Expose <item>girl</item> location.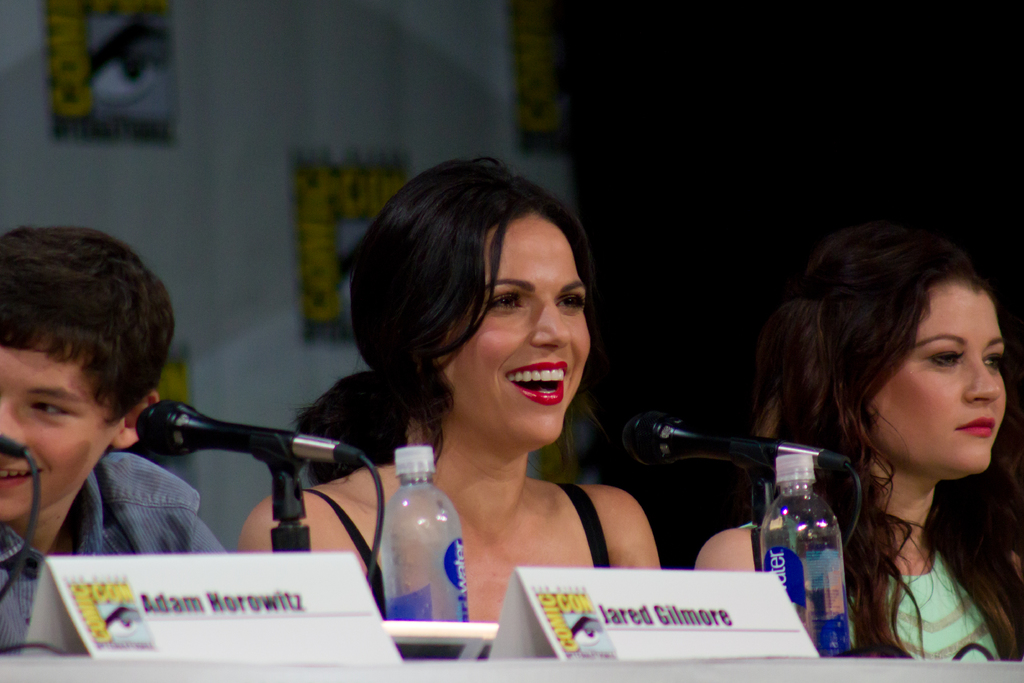
Exposed at box=[232, 156, 672, 669].
